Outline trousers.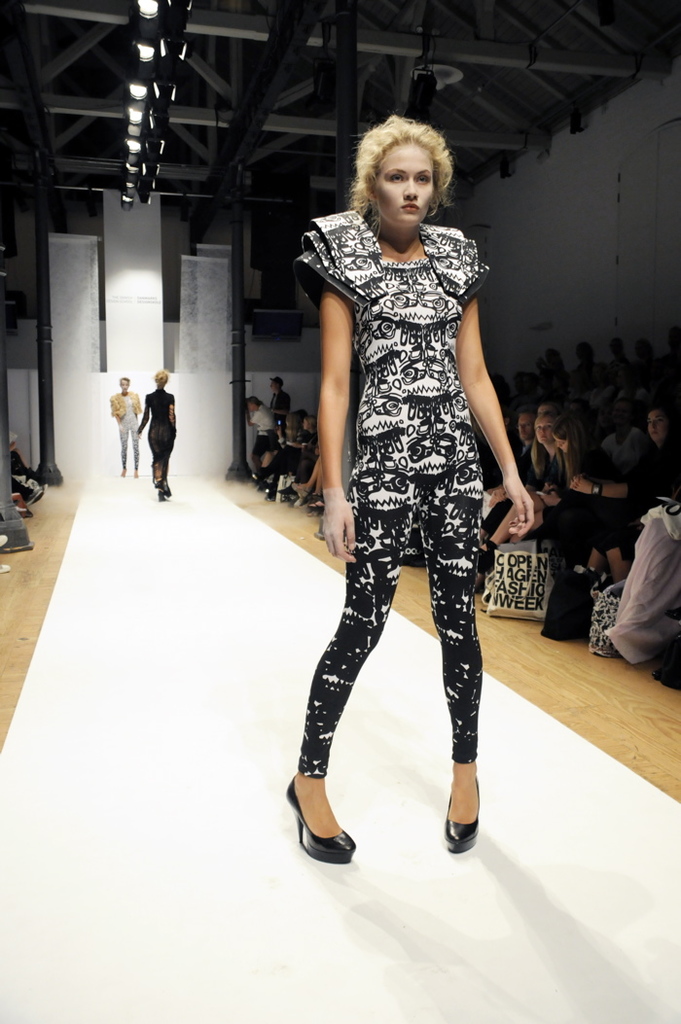
Outline: pyautogui.locateOnScreen(285, 509, 522, 853).
